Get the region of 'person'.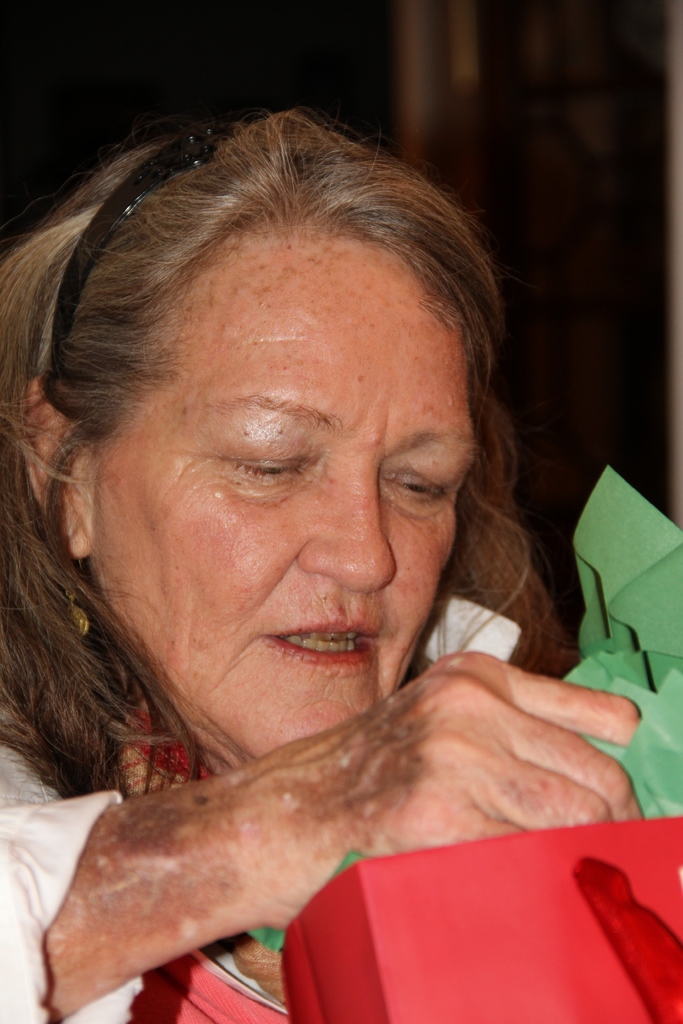
bbox=[0, 102, 650, 1023].
